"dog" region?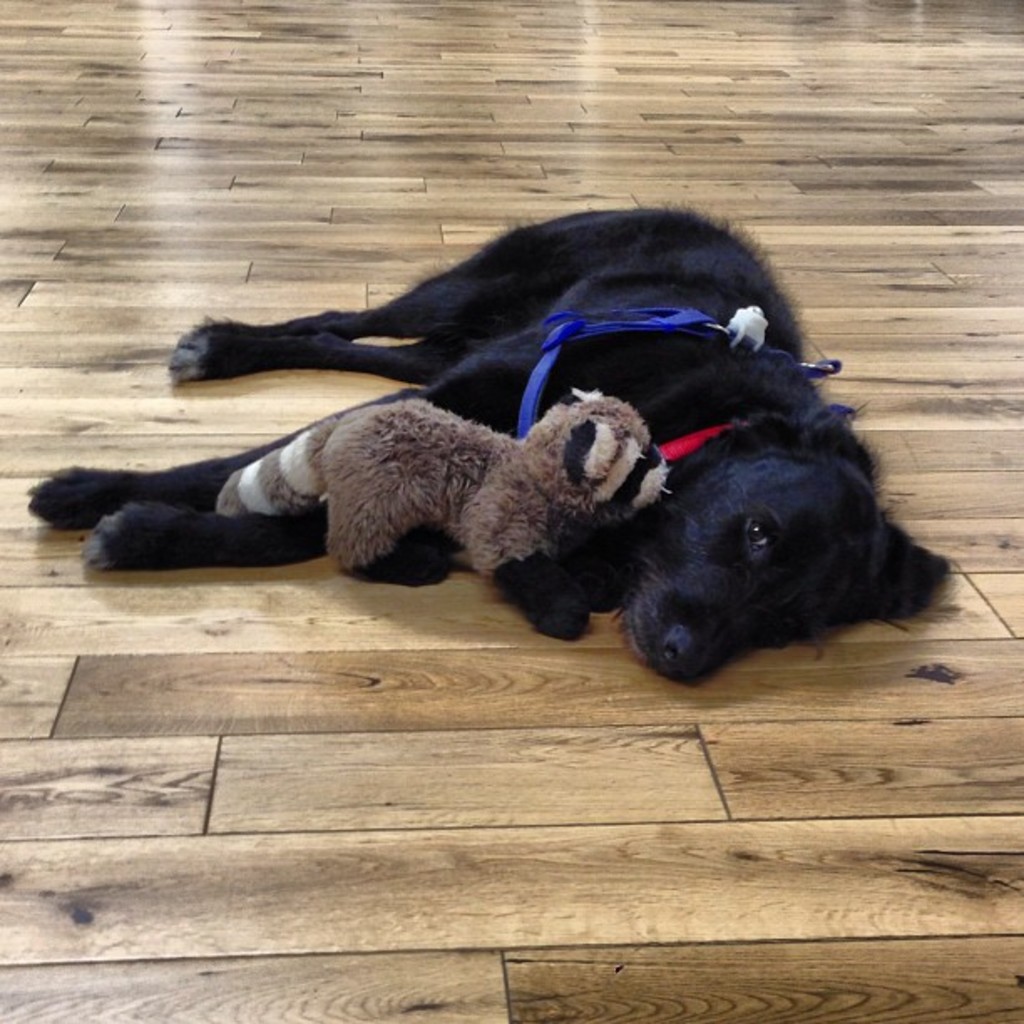
x1=30, y1=206, x2=955, y2=688
